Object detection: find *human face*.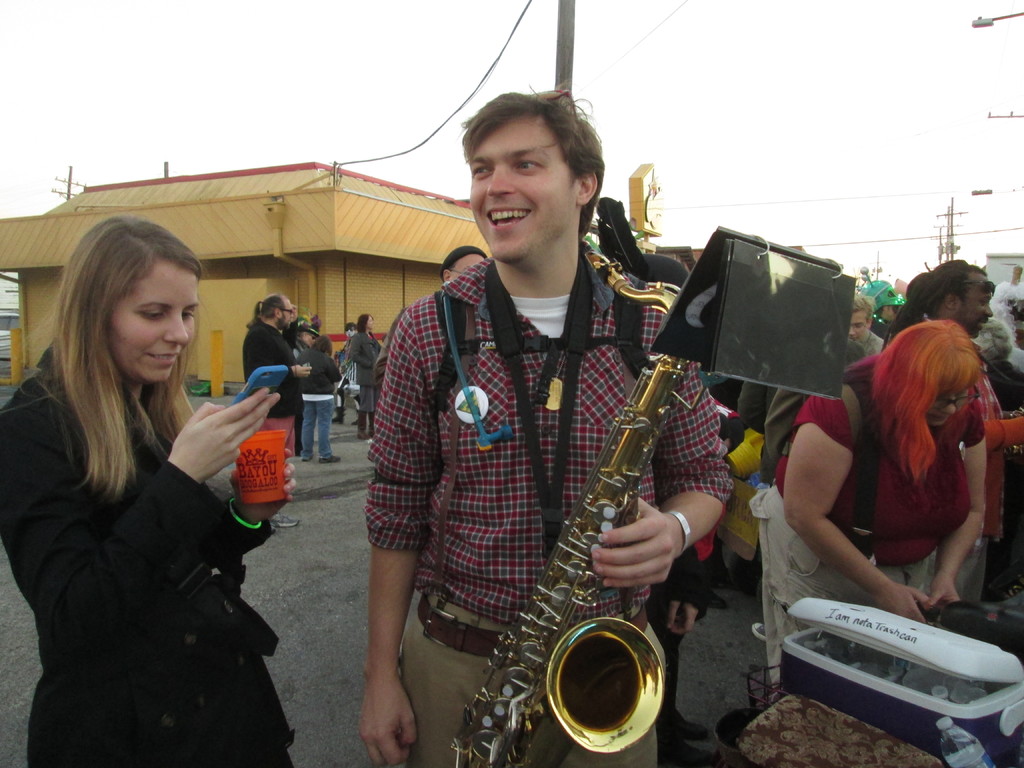
x1=280 y1=297 x2=294 y2=328.
